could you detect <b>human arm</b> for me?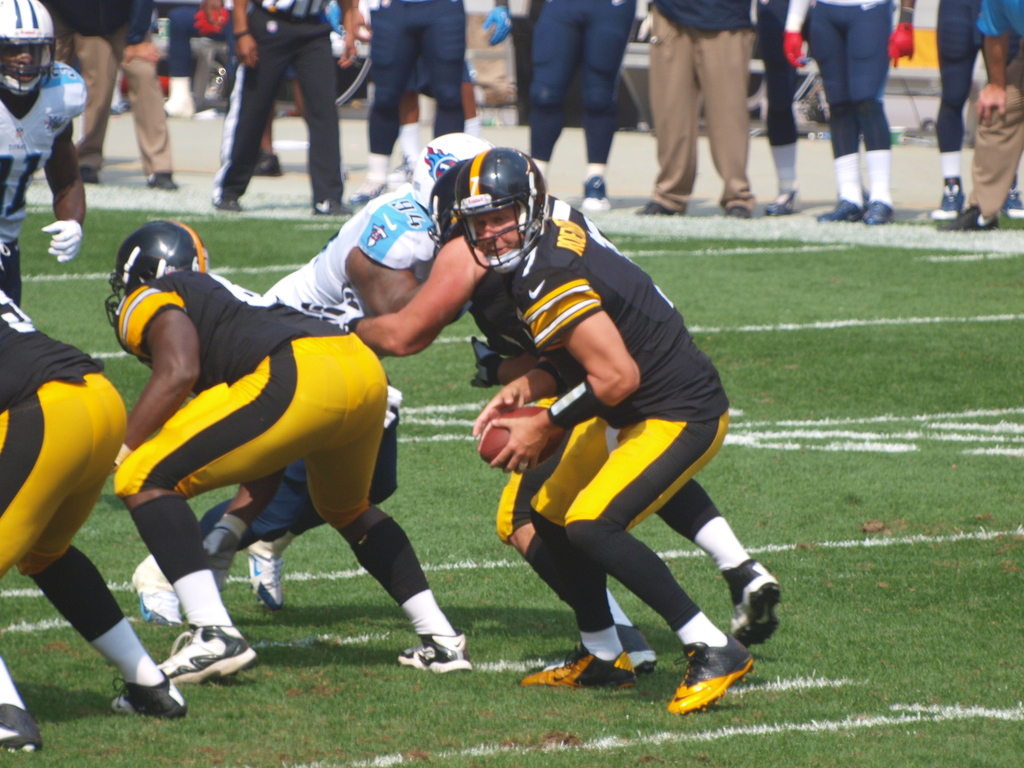
Detection result: 345,246,431,320.
